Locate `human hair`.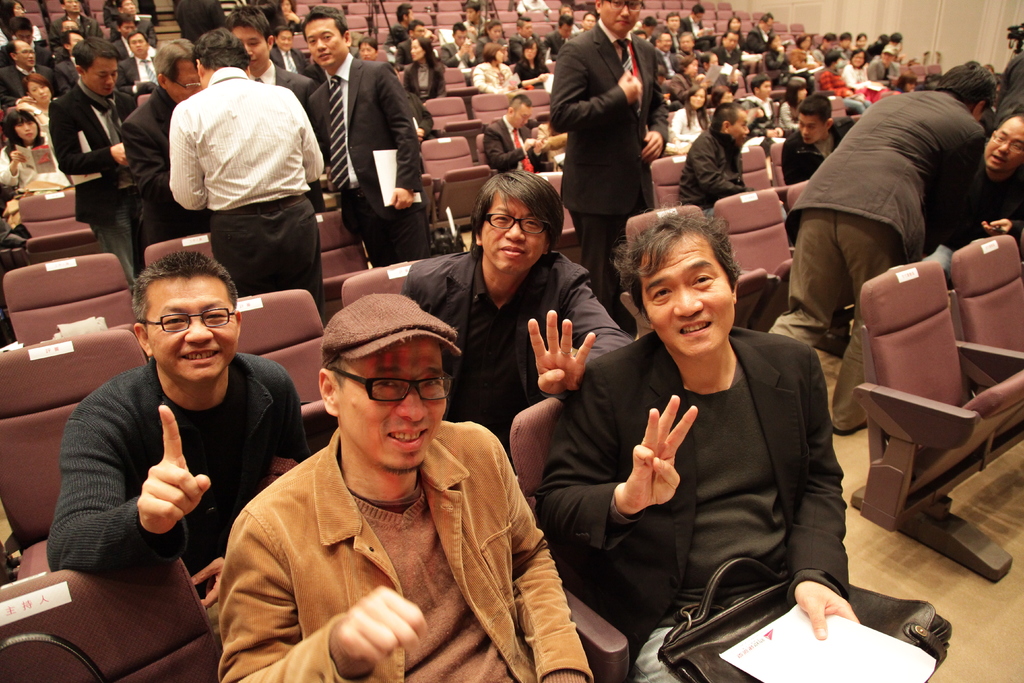
Bounding box: 190 26 250 85.
